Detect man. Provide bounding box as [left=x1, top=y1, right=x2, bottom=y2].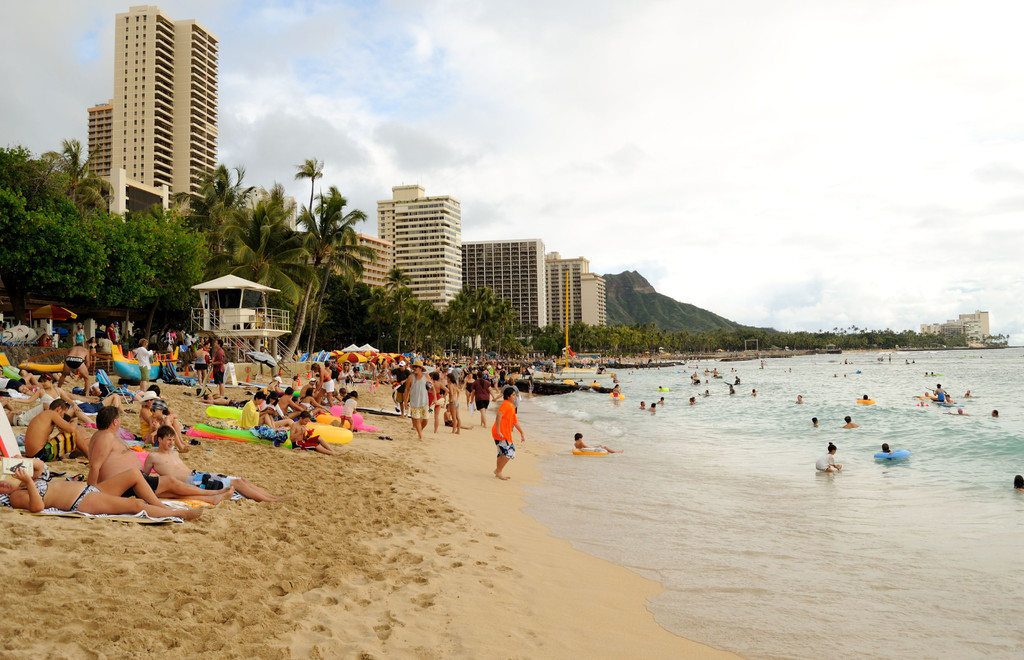
[left=406, top=361, right=438, bottom=438].
